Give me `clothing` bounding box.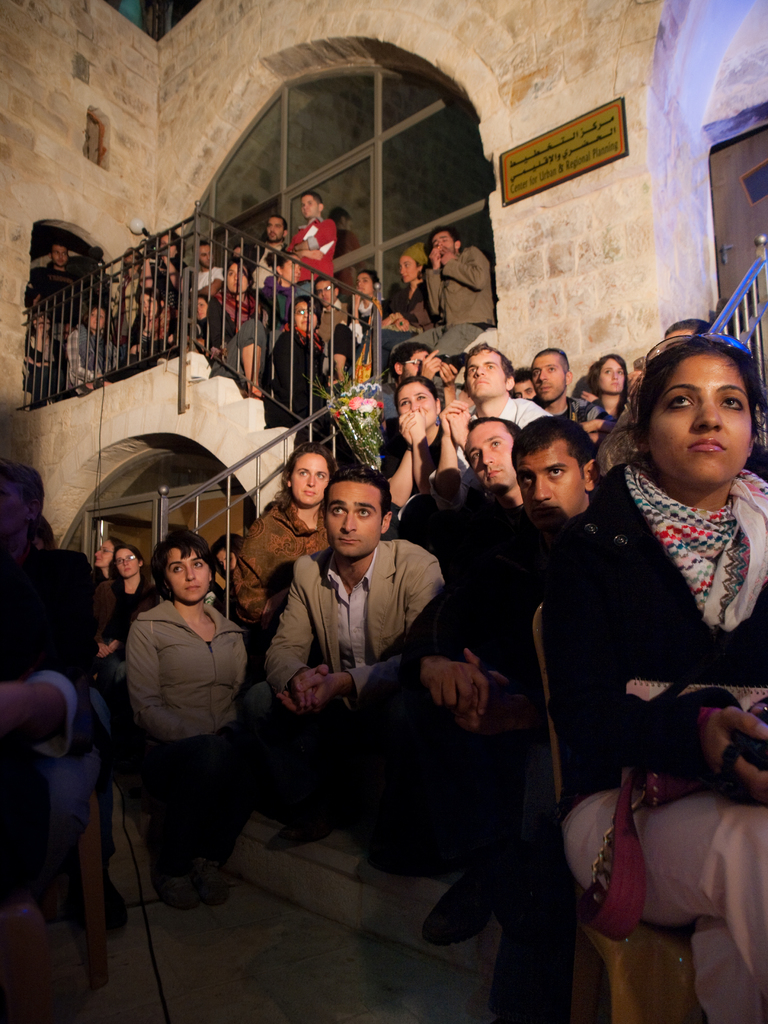
box(332, 300, 375, 369).
